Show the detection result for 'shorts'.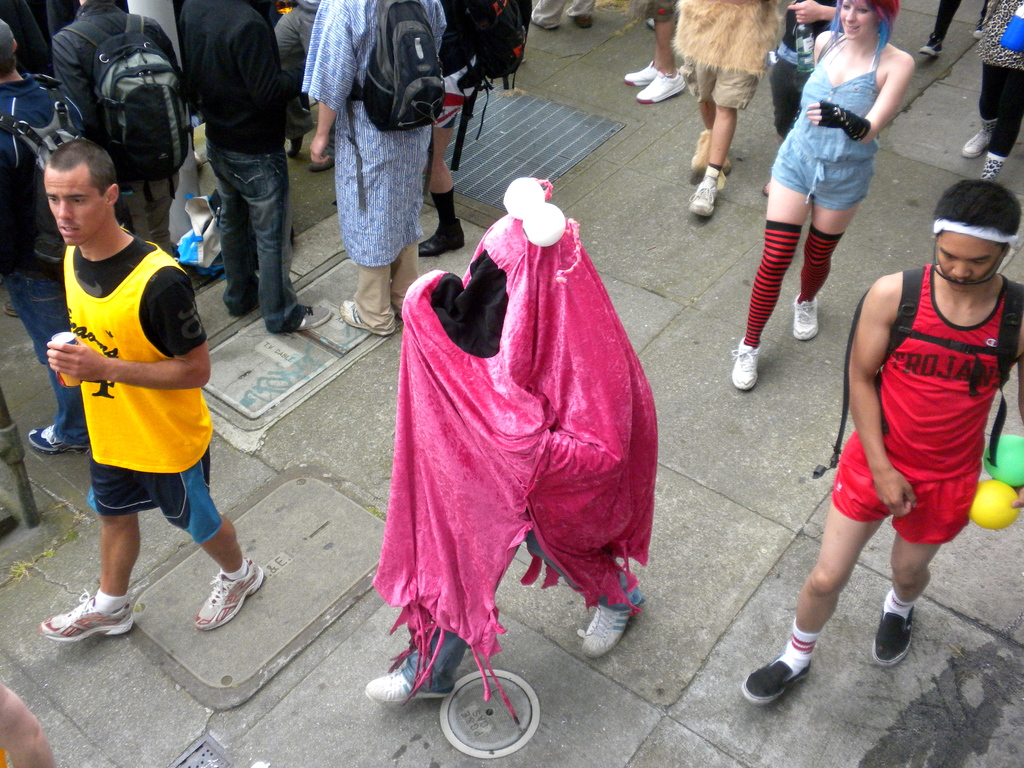
<region>673, 53, 765, 109</region>.
